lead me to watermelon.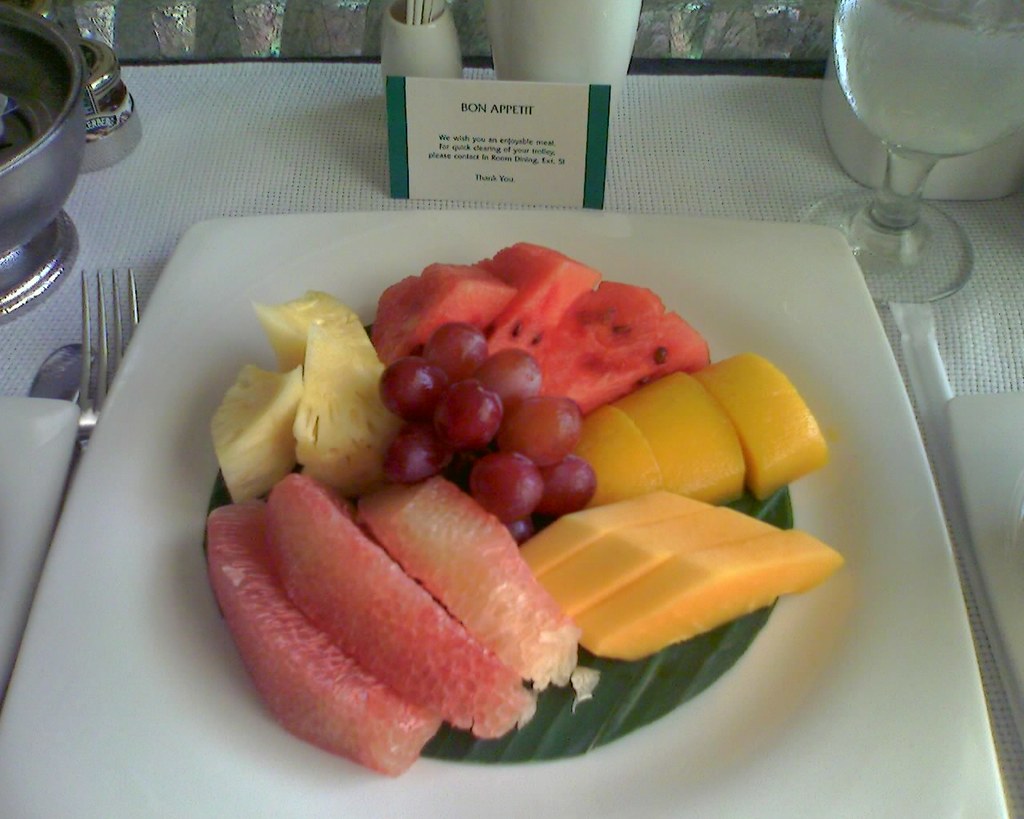
Lead to (376, 267, 510, 375).
